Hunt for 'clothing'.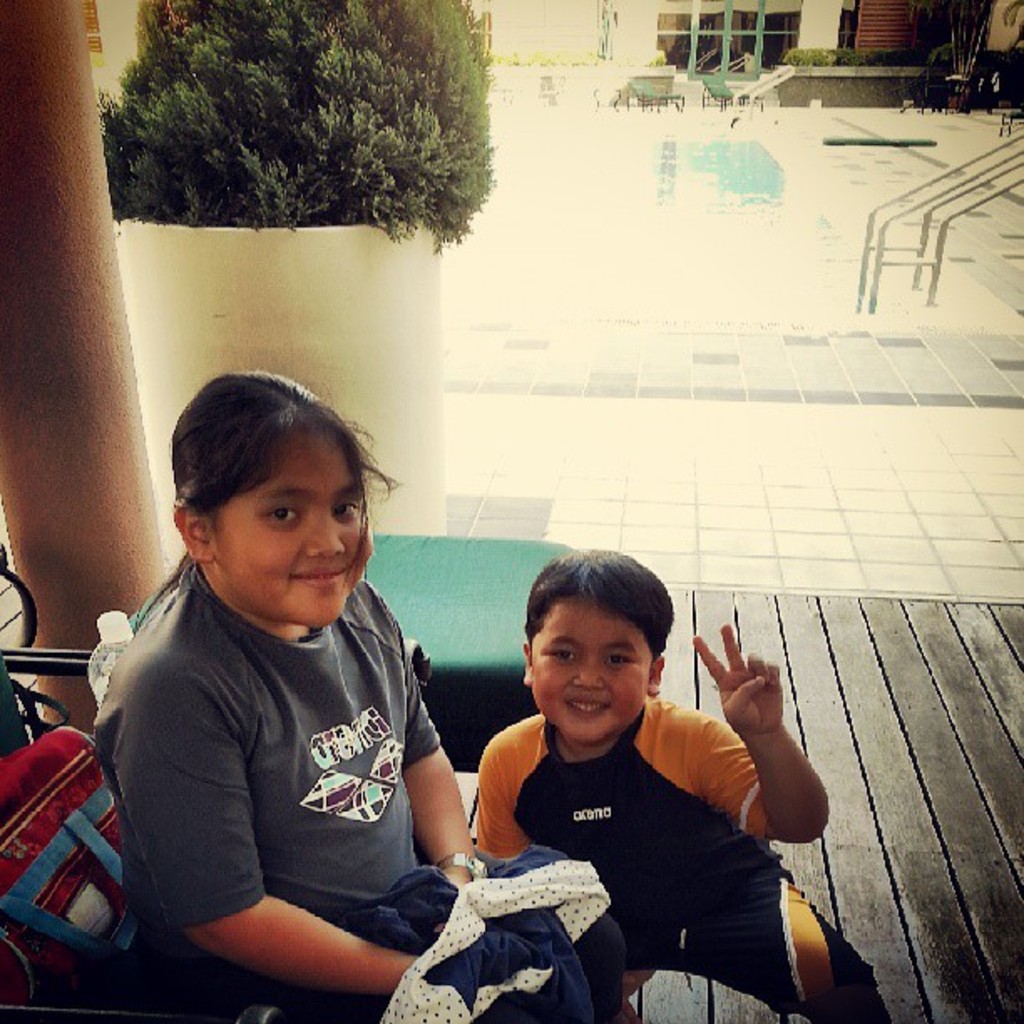
Hunted down at 89, 492, 492, 999.
